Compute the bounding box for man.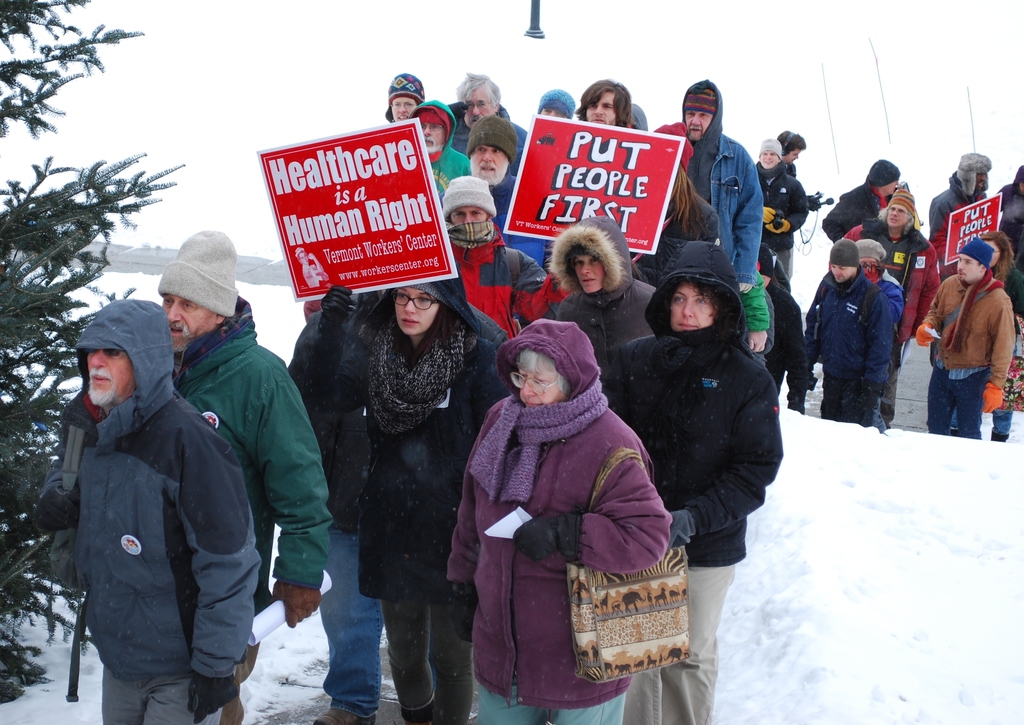
l=841, t=186, r=942, b=345.
